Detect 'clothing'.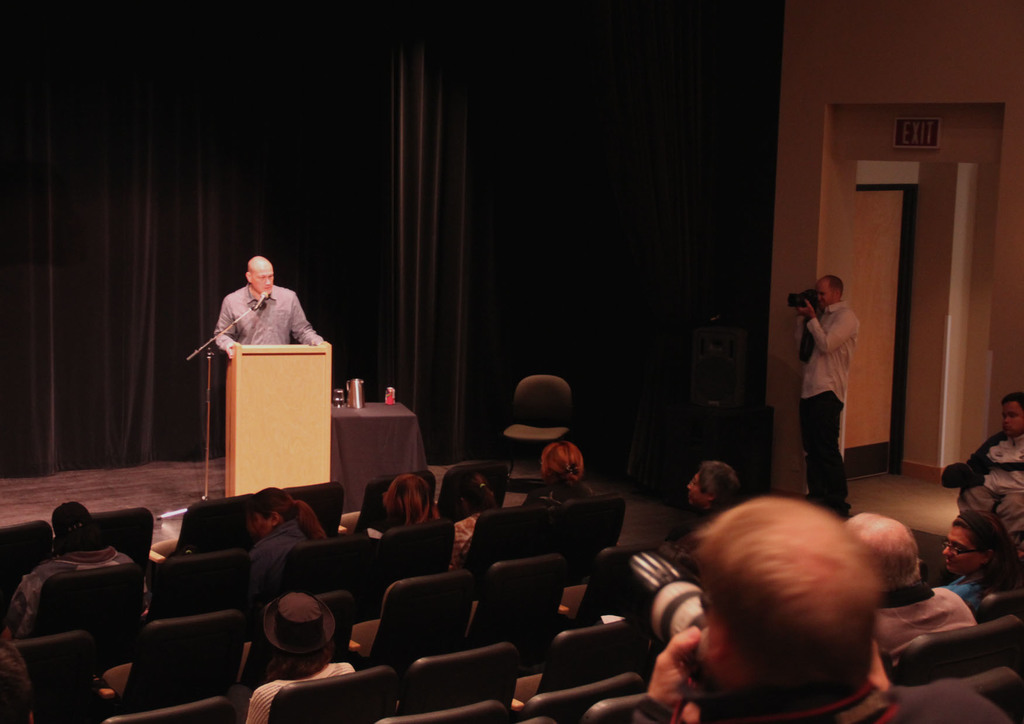
Detected at l=199, t=277, r=310, b=358.
